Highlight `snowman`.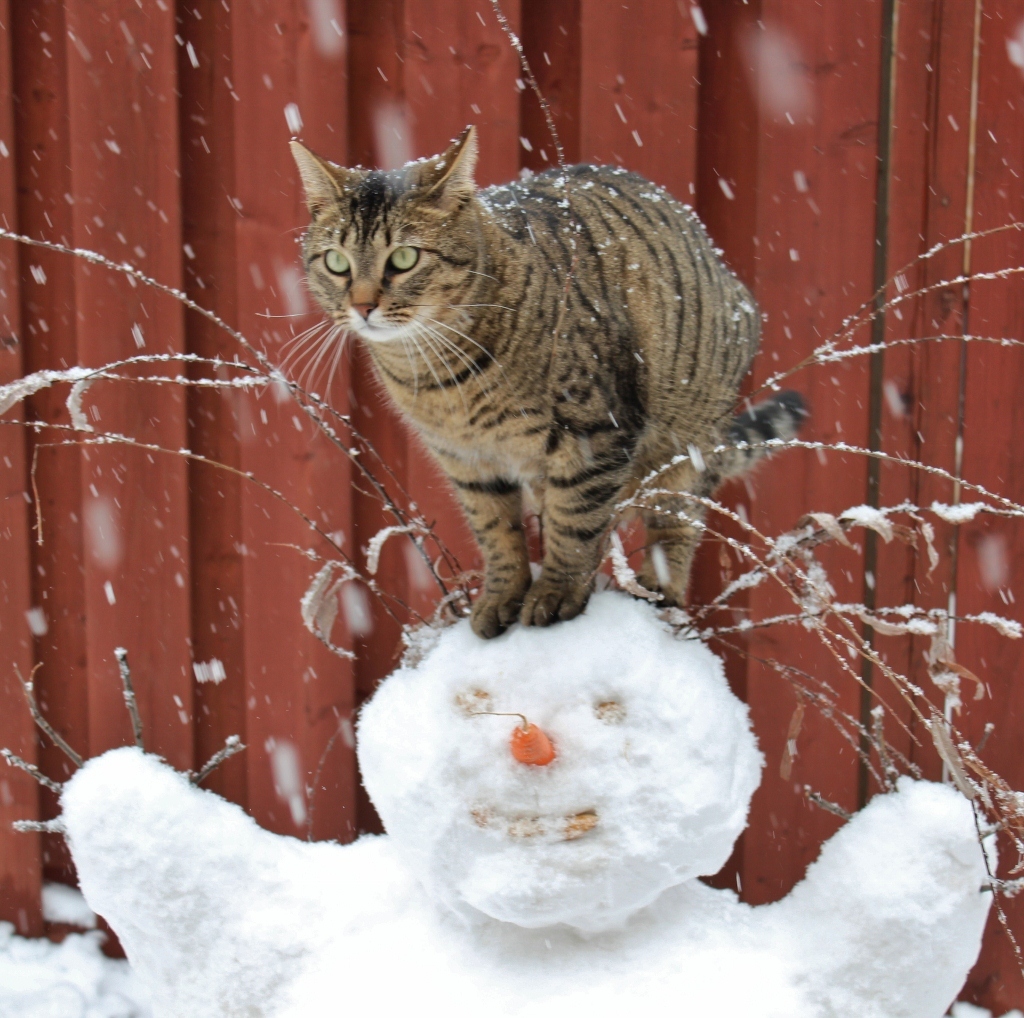
Highlighted region: {"x1": 0, "y1": 221, "x2": 1023, "y2": 1017}.
